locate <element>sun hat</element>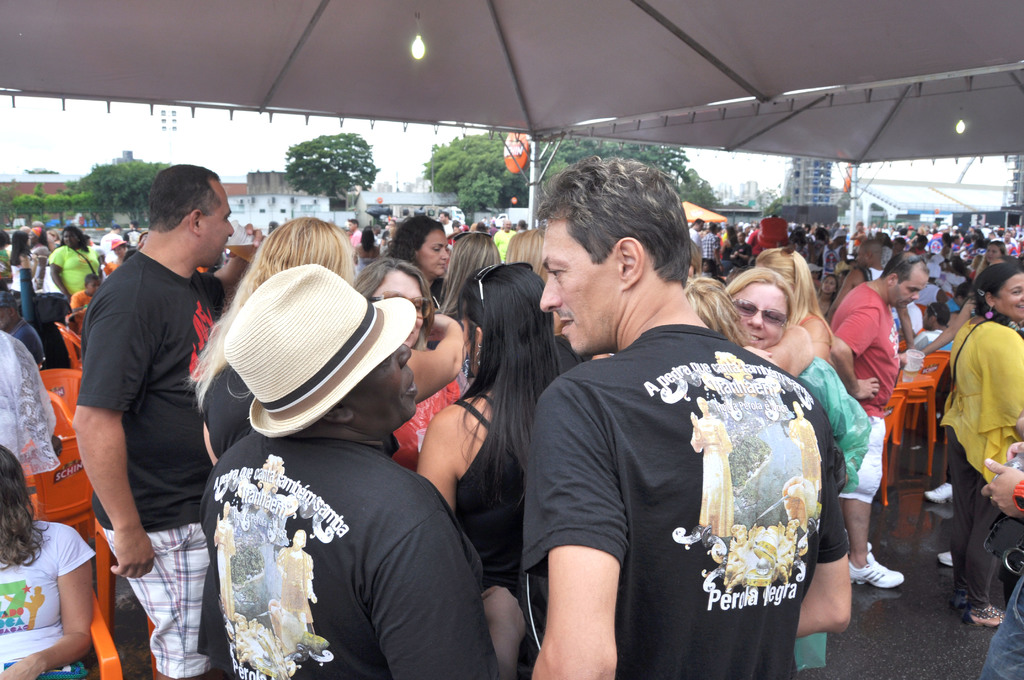
[218,260,423,445]
